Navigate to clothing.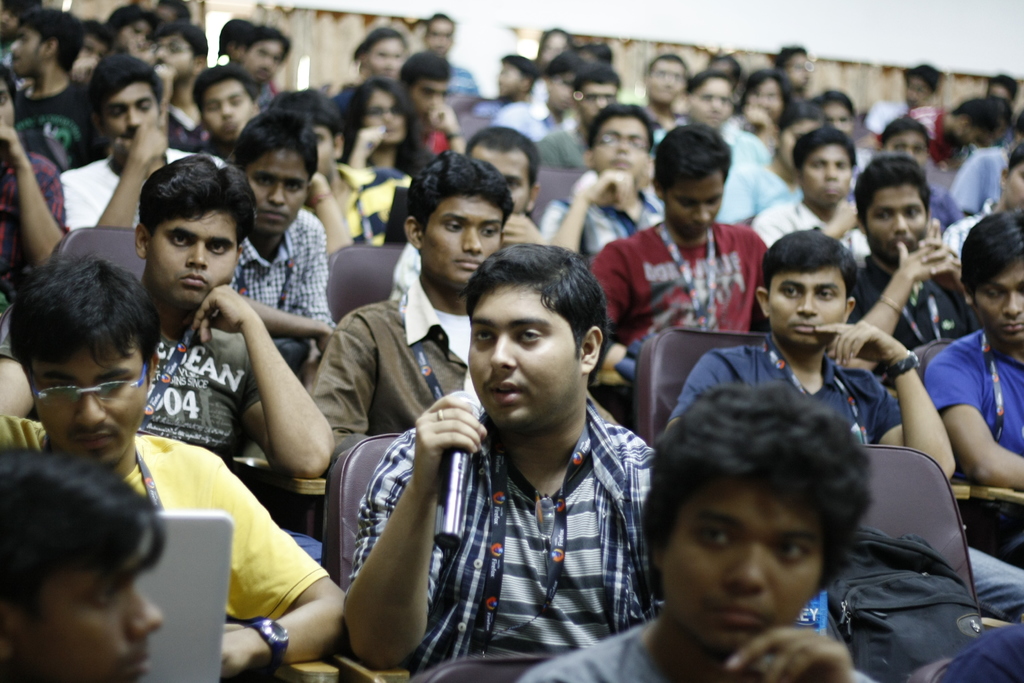
Navigation target: 720,99,785,168.
